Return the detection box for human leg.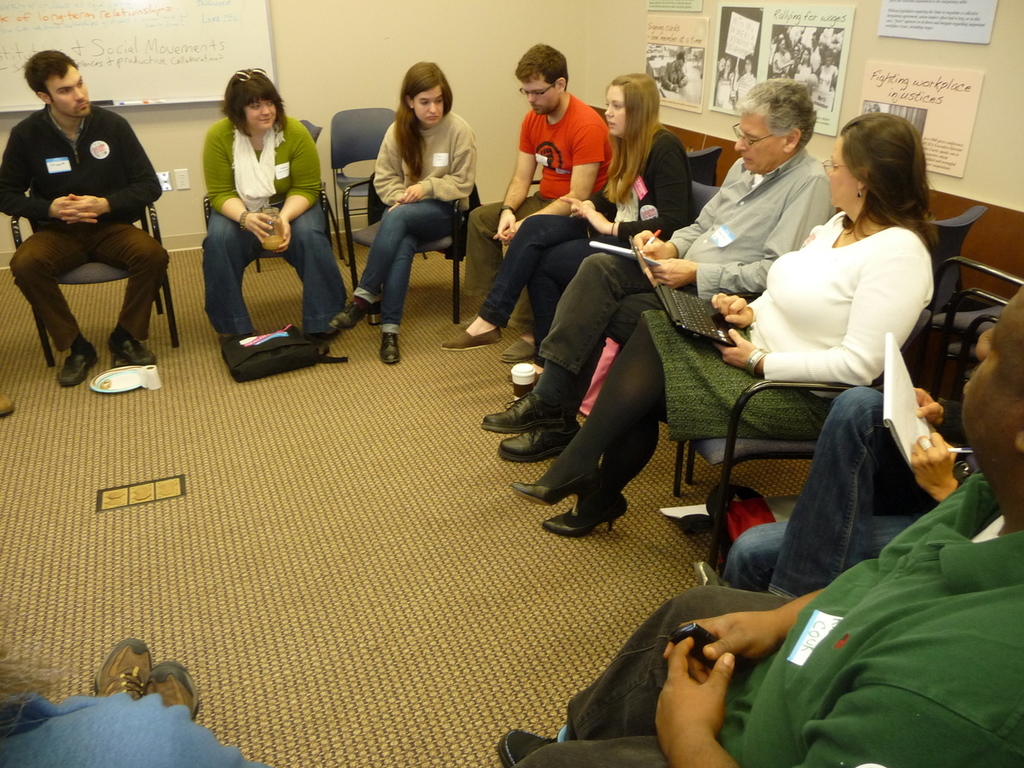
box(11, 215, 88, 378).
